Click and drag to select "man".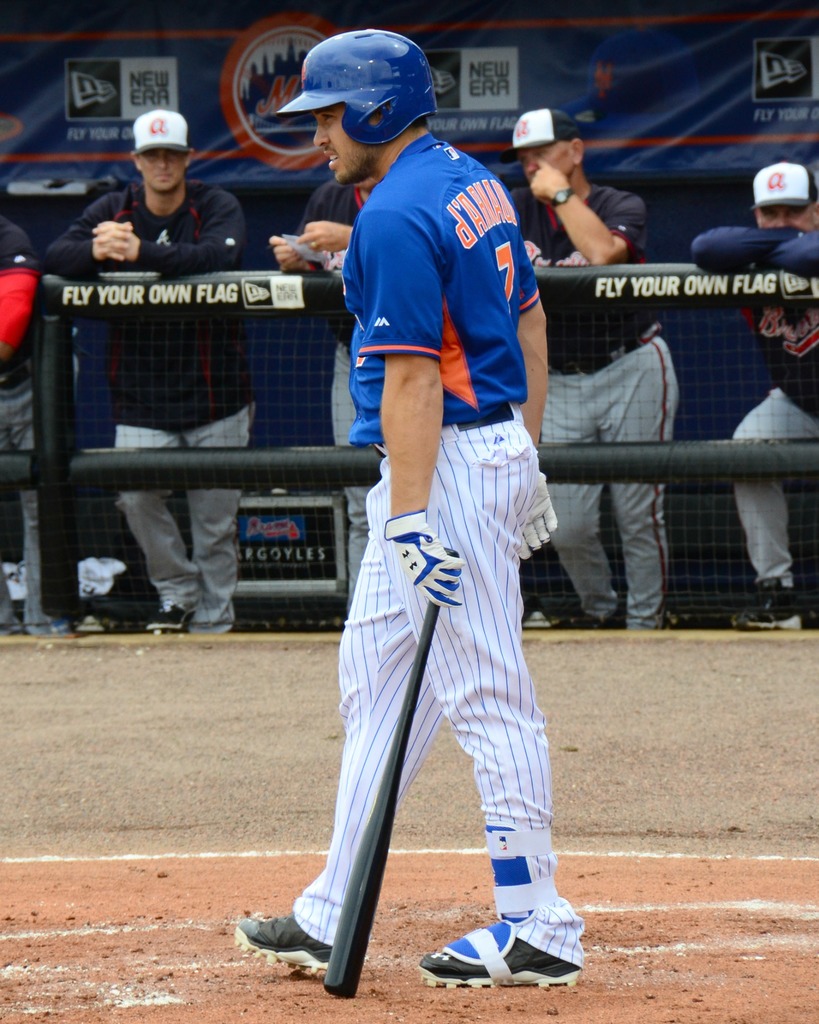
Selection: detection(255, 47, 594, 961).
